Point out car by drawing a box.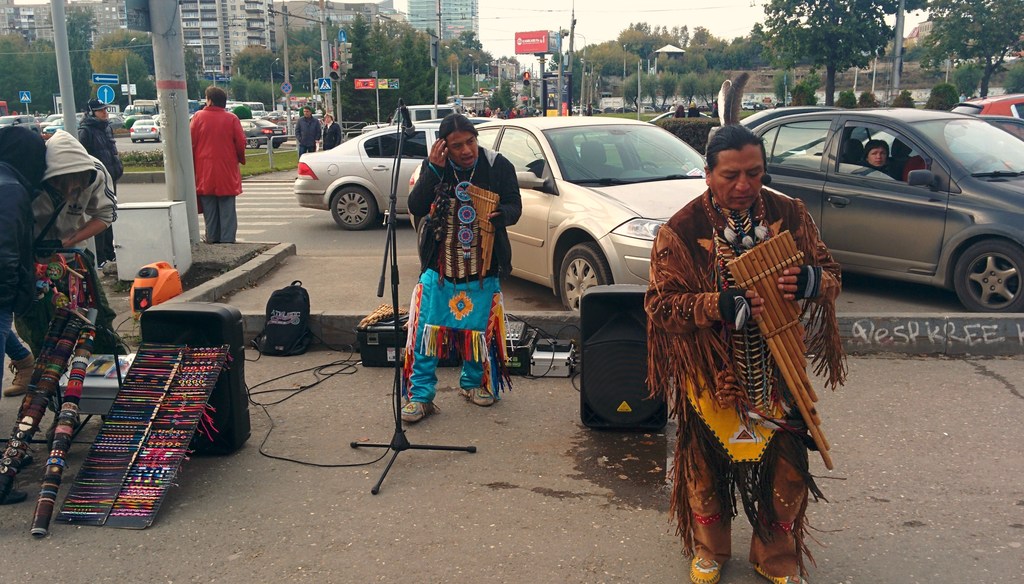
945, 90, 1023, 122.
